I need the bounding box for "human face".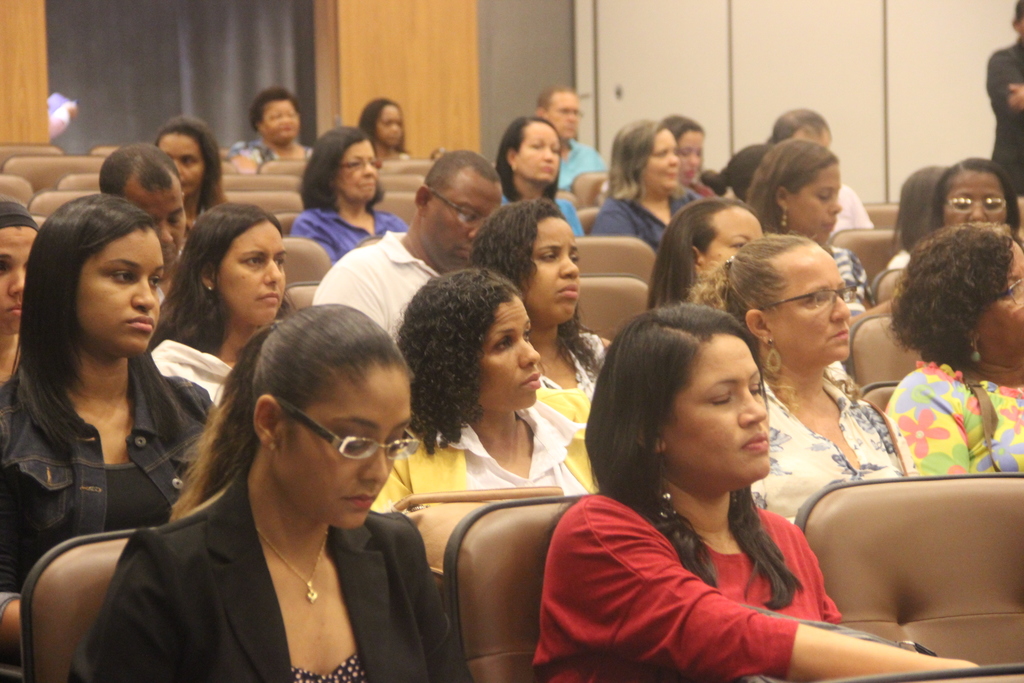
Here it is: {"x1": 284, "y1": 381, "x2": 408, "y2": 525}.
